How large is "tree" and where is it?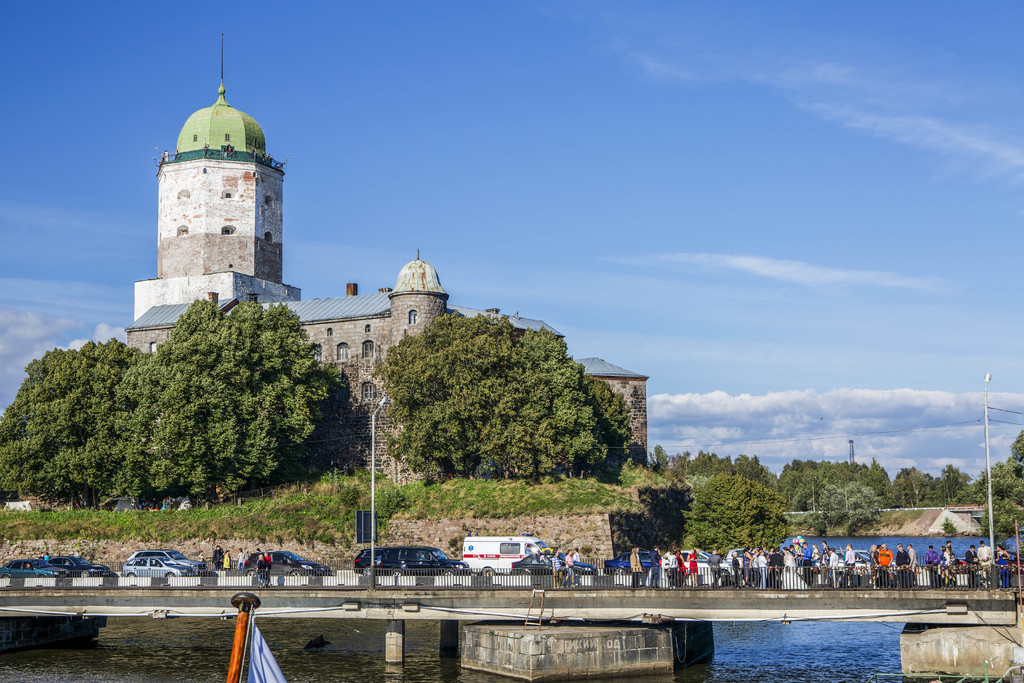
Bounding box: select_region(725, 459, 734, 470).
